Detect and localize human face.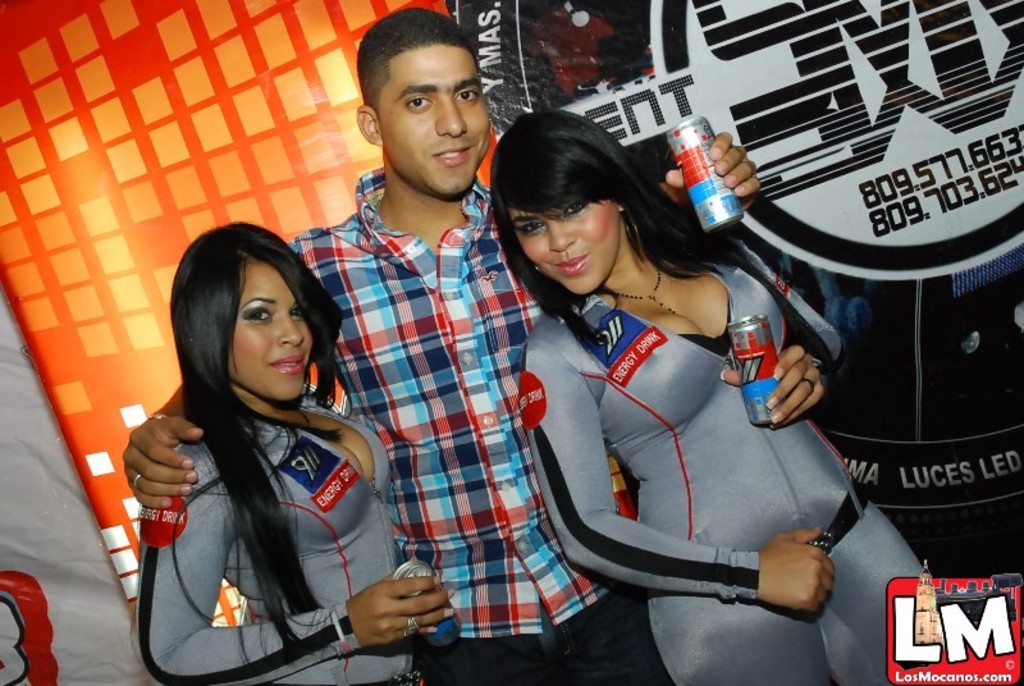
Localized at region(374, 40, 490, 193).
